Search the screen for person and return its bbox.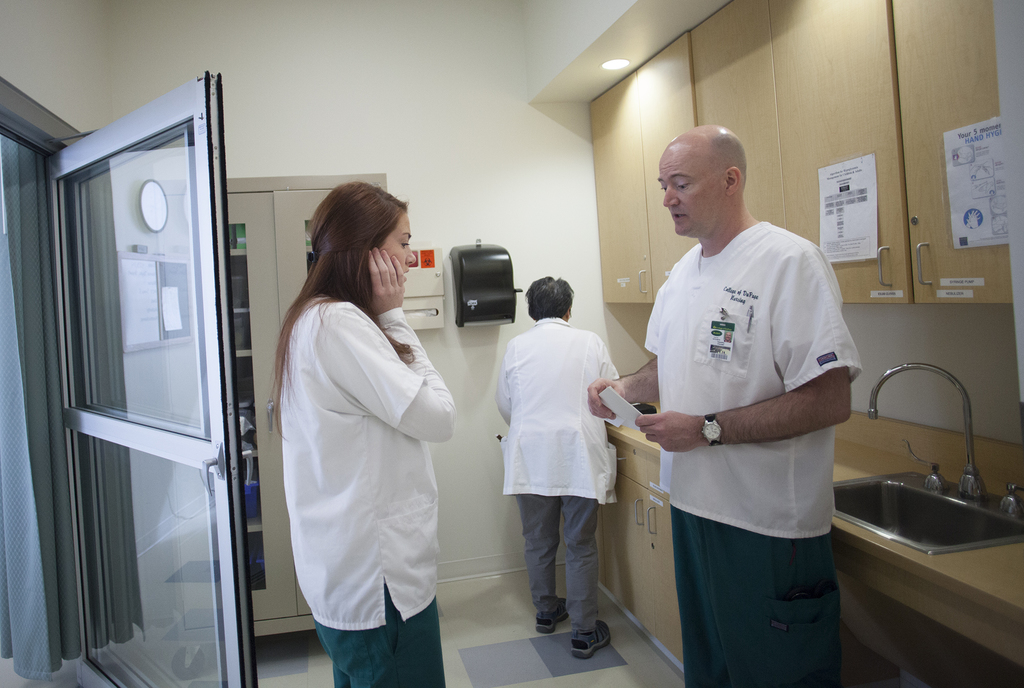
Found: <bbox>492, 275, 624, 662</bbox>.
